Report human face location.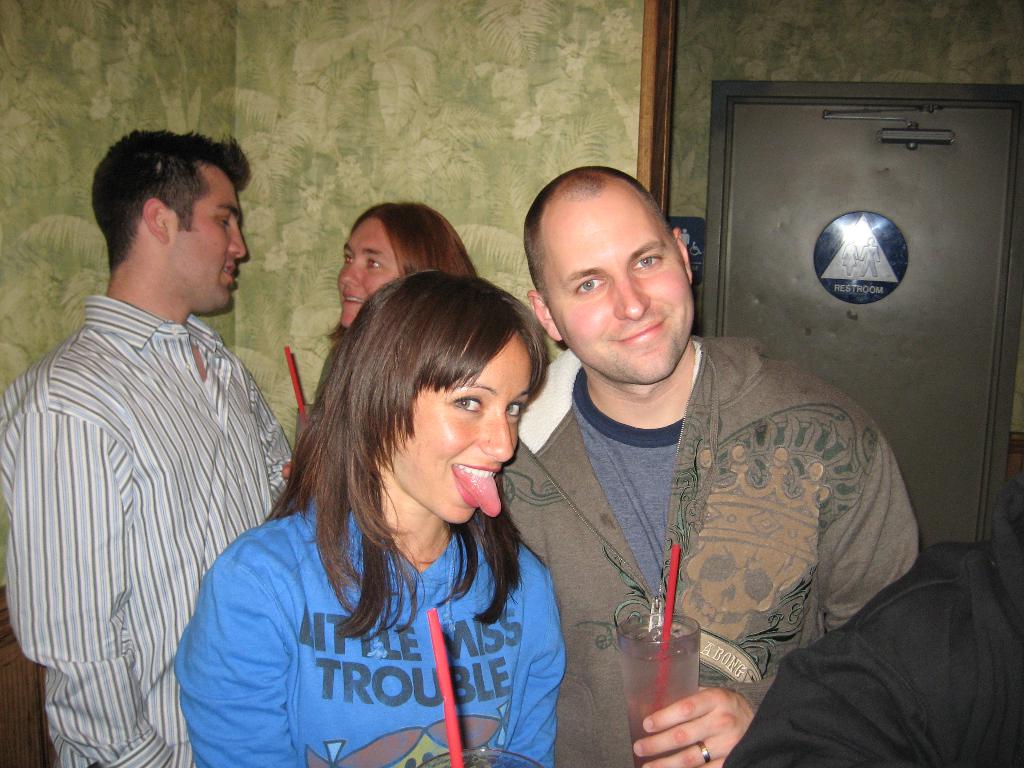
Report: <region>334, 225, 401, 328</region>.
